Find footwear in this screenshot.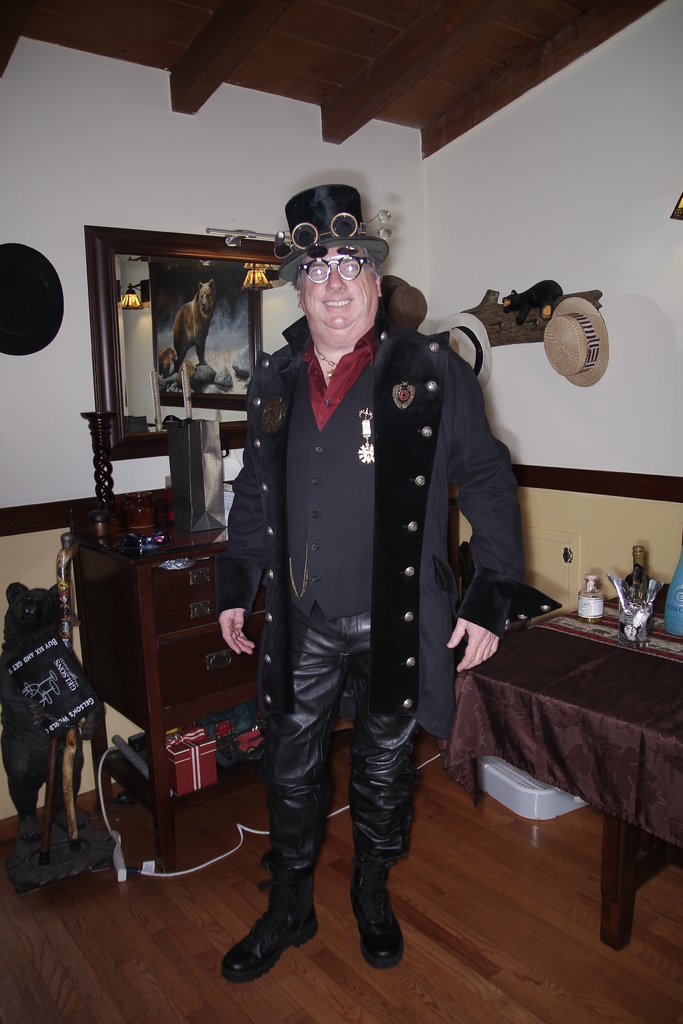
The bounding box for footwear is [x1=352, y1=862, x2=406, y2=967].
